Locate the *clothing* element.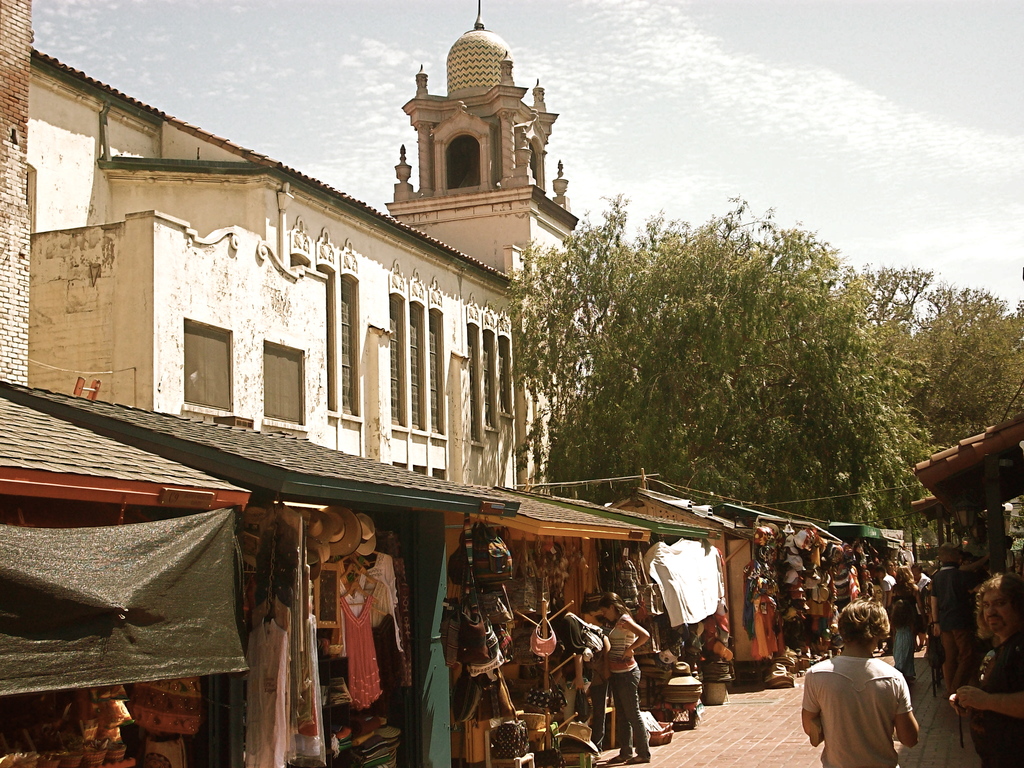
Element bbox: detection(885, 576, 896, 595).
